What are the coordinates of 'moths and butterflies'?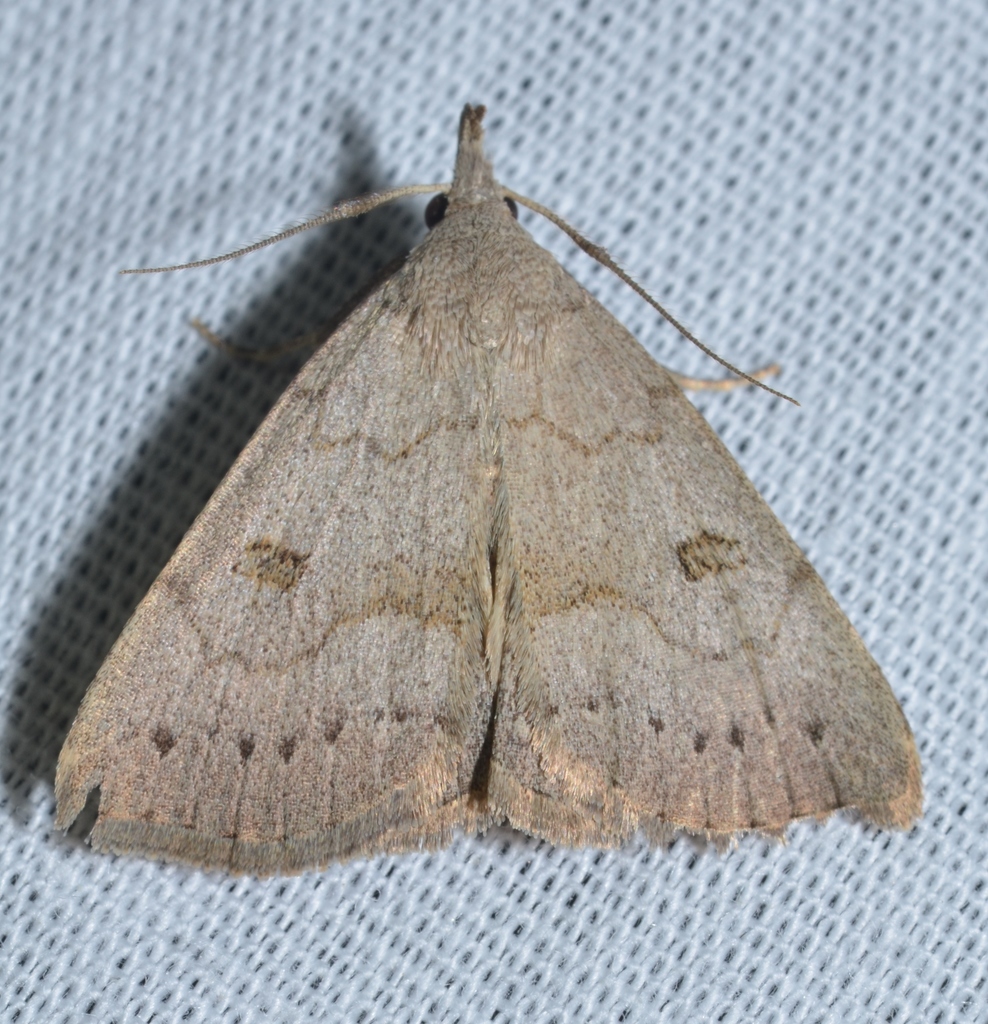
region(36, 88, 945, 894).
